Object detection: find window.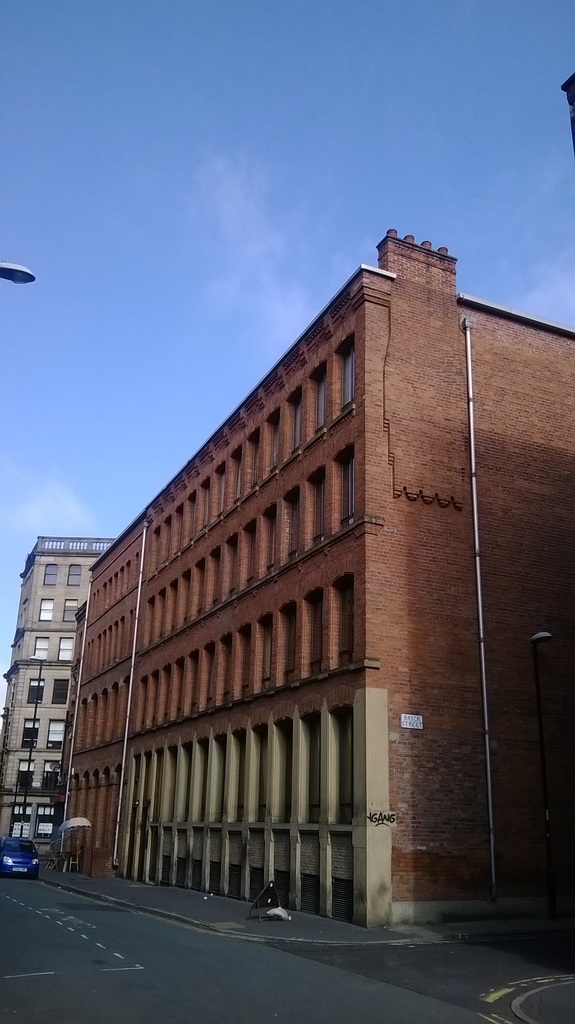
[x1=22, y1=717, x2=39, y2=746].
